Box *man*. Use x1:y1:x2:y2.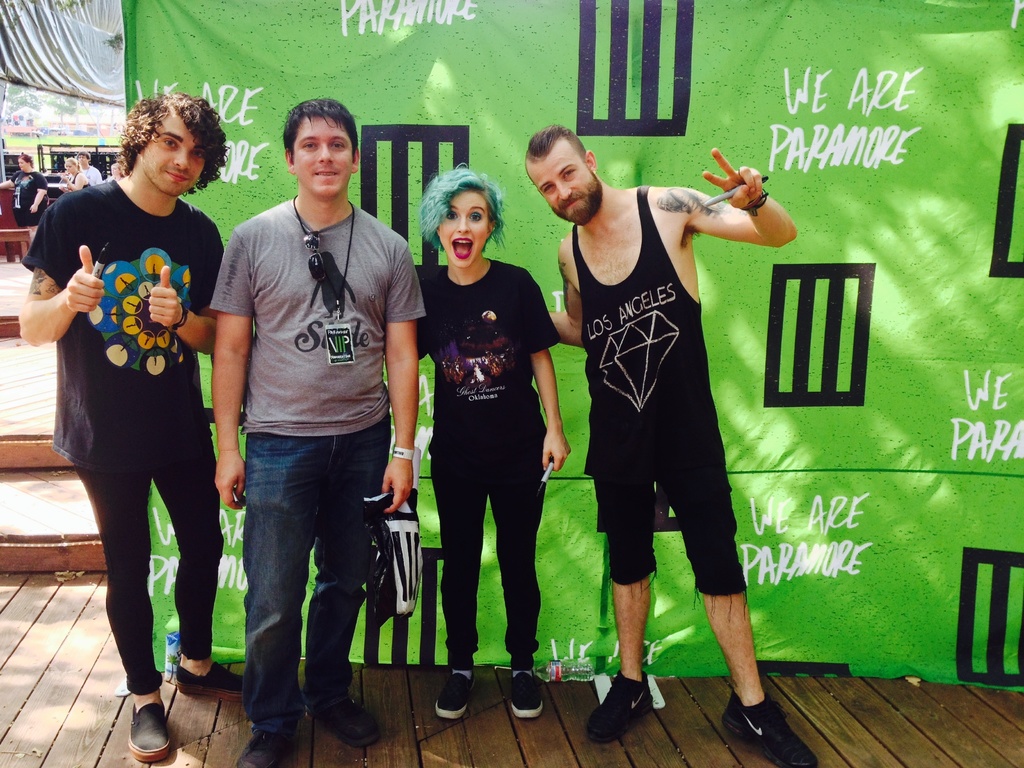
14:84:247:762.
